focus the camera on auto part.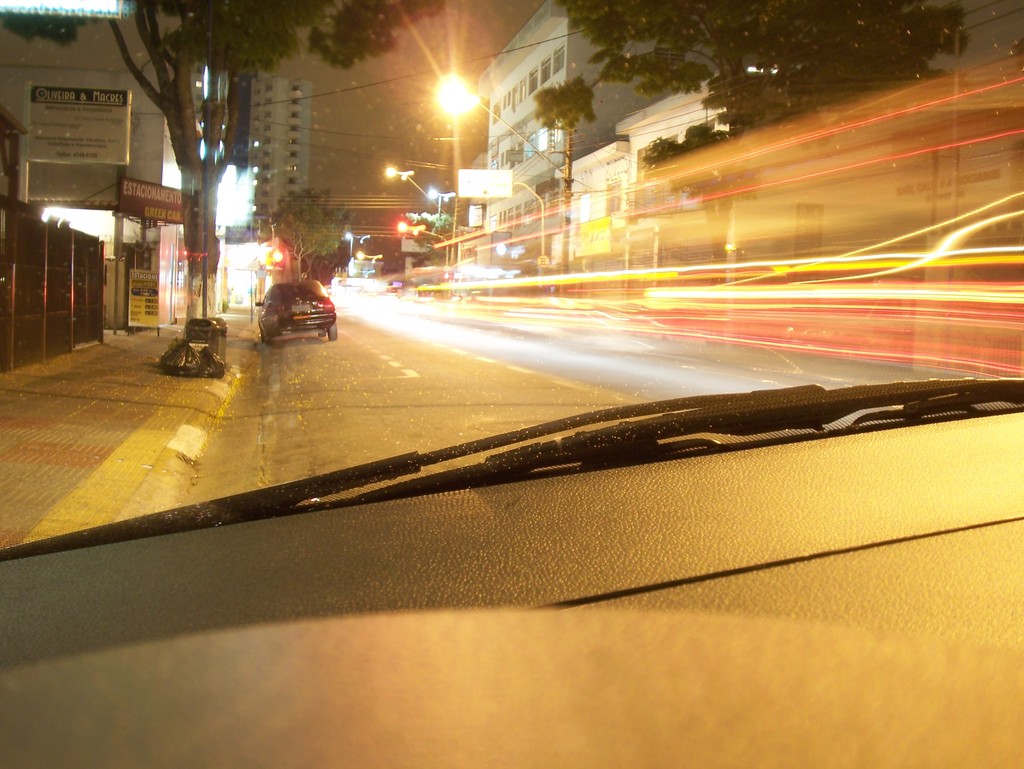
Focus region: 0:372:1023:555.
